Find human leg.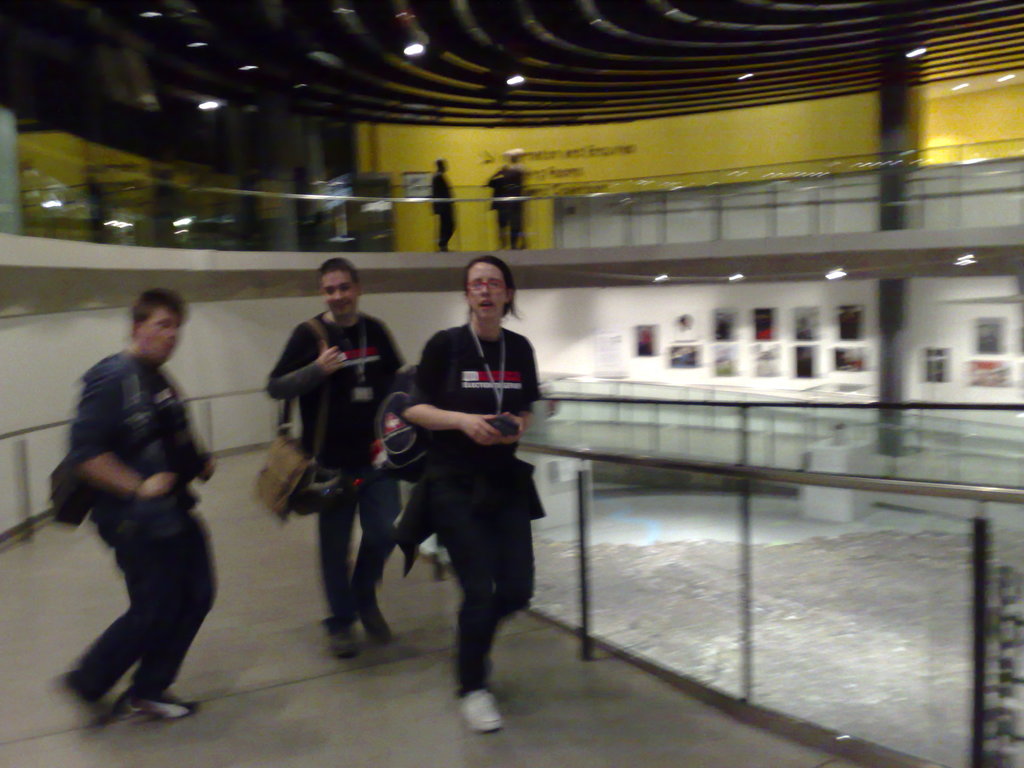
(62,506,173,711).
